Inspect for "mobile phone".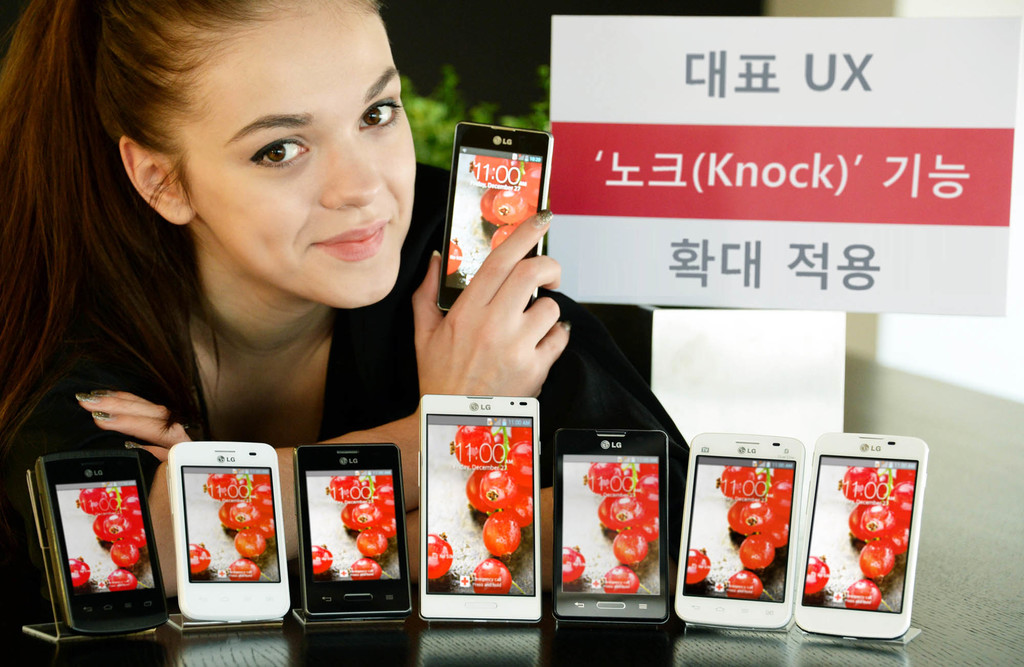
Inspection: <region>19, 465, 174, 631</region>.
